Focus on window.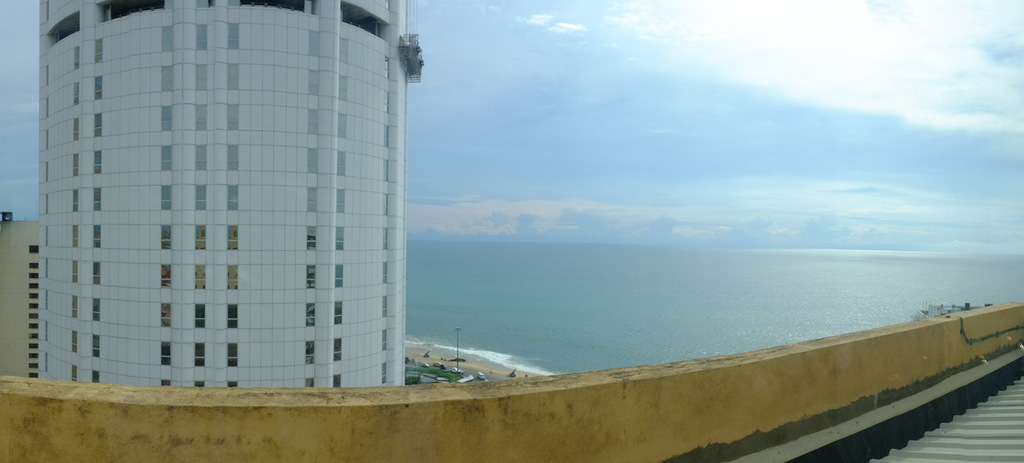
Focused at l=337, t=151, r=346, b=175.
